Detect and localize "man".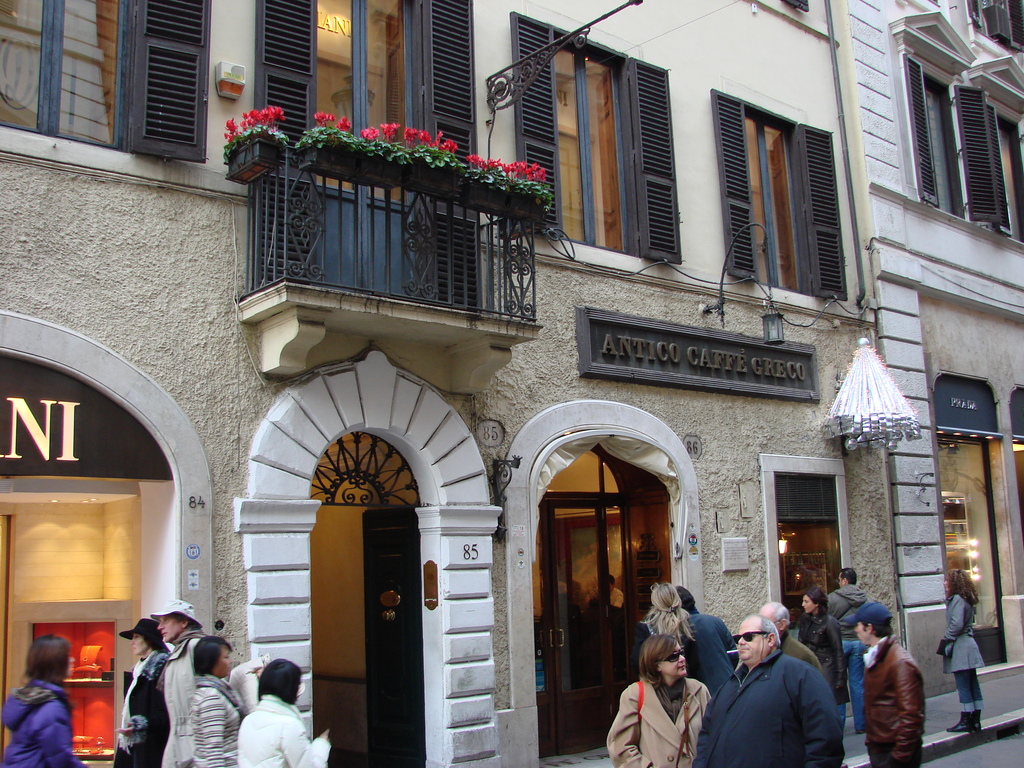
Localized at bbox(719, 608, 858, 767).
